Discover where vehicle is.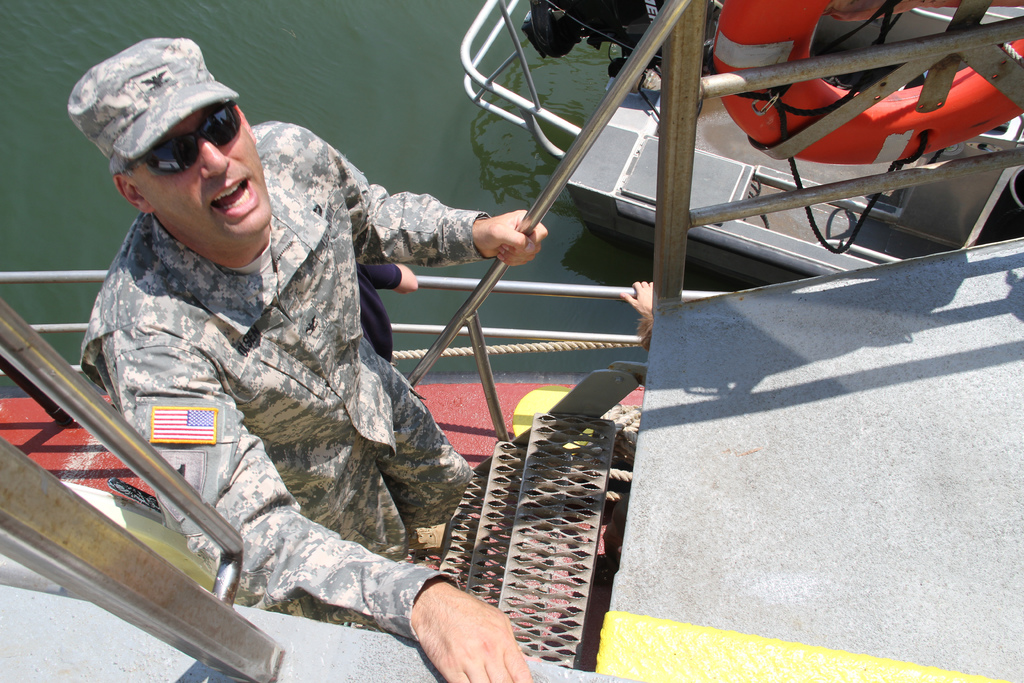
Discovered at <box>0,236,1023,682</box>.
